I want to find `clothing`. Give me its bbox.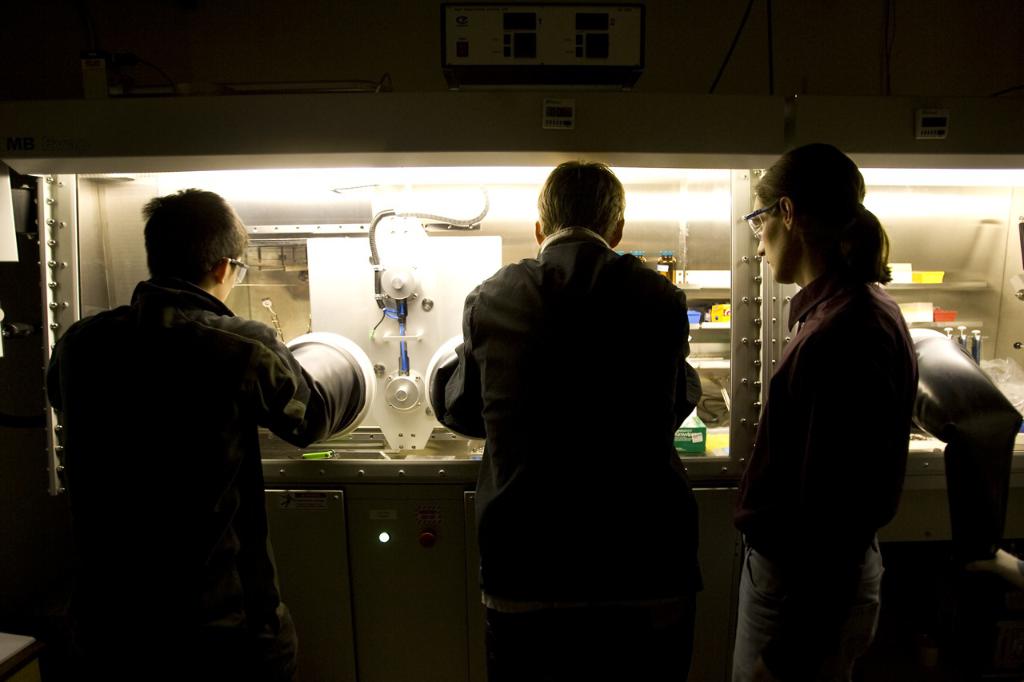
detection(735, 257, 922, 681).
